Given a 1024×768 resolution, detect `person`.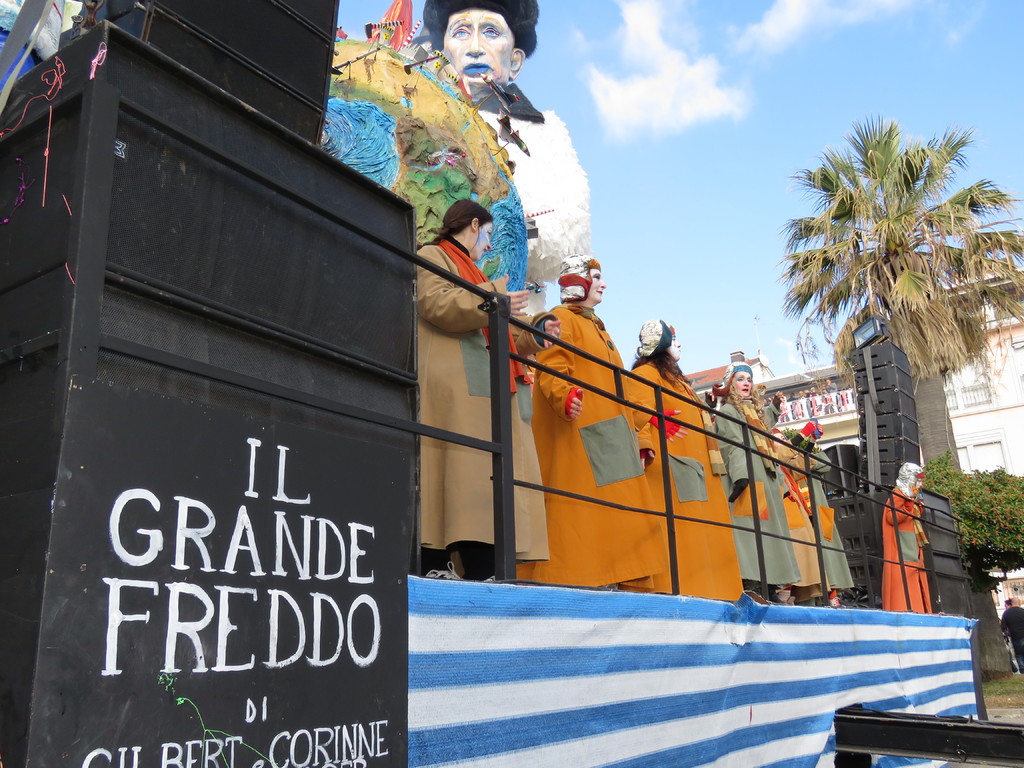
{"left": 420, "top": 0, "right": 540, "bottom": 88}.
